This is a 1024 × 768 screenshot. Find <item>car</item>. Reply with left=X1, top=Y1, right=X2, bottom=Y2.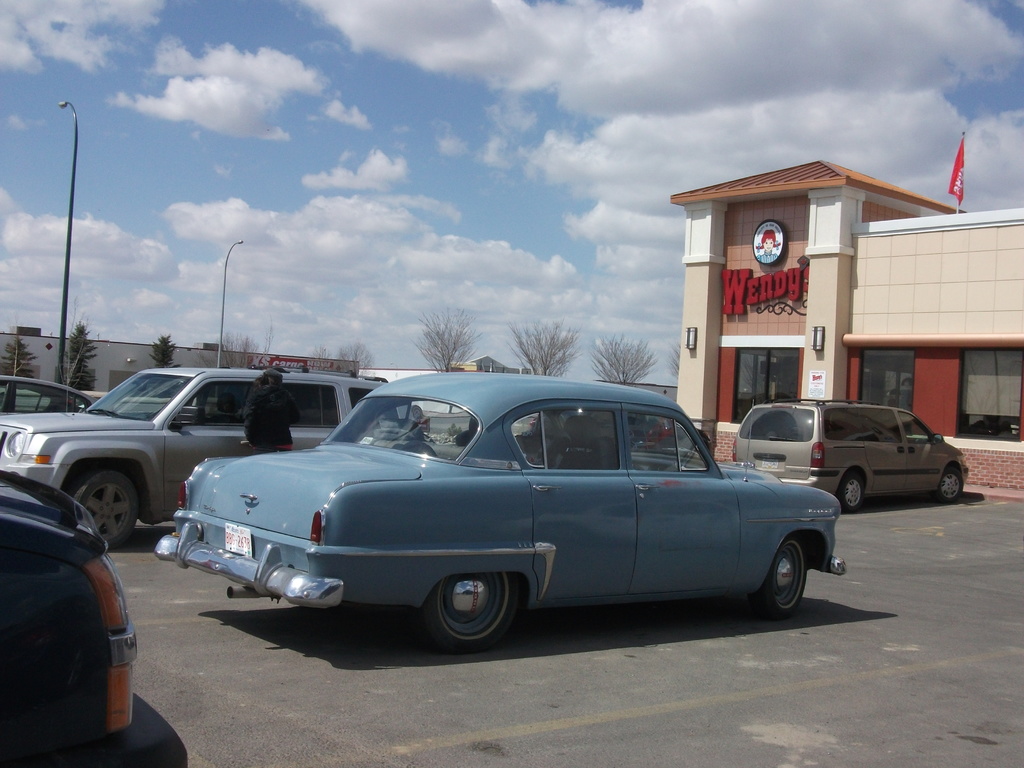
left=151, top=384, right=844, bottom=655.
